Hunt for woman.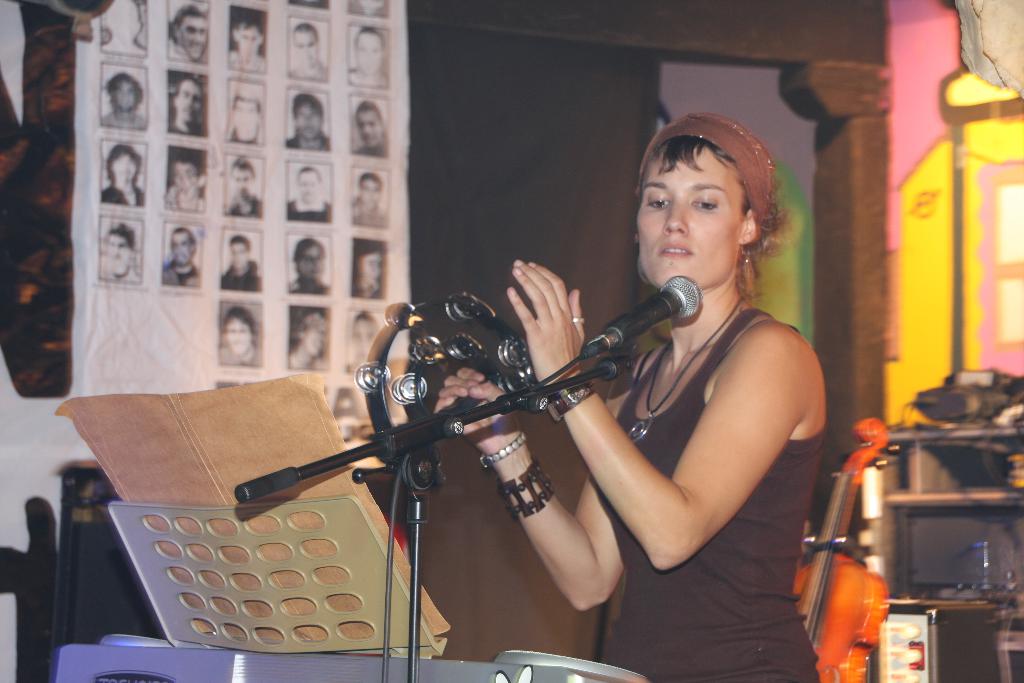
Hunted down at 548 112 842 671.
